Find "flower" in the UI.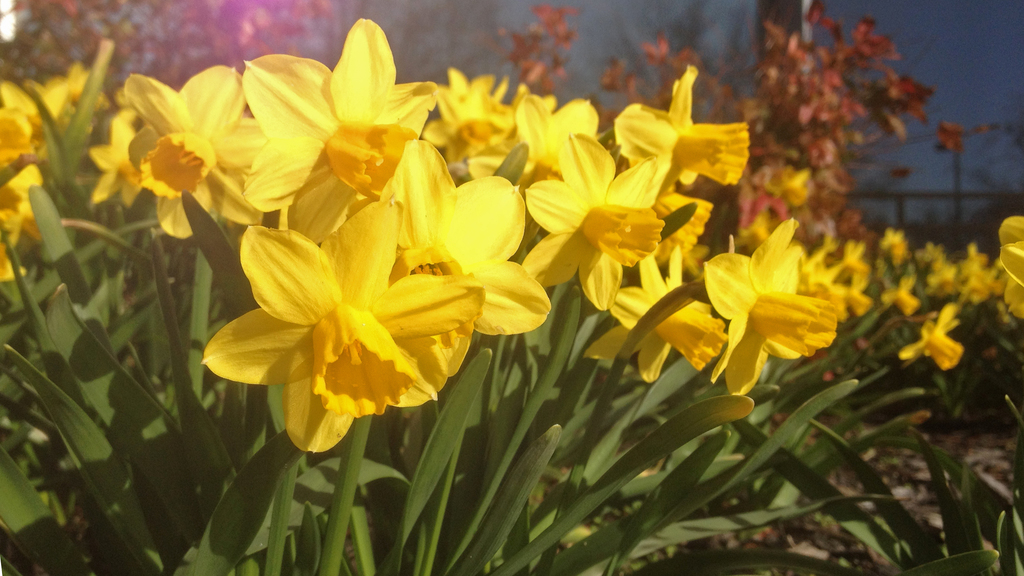
UI element at [92, 109, 155, 206].
